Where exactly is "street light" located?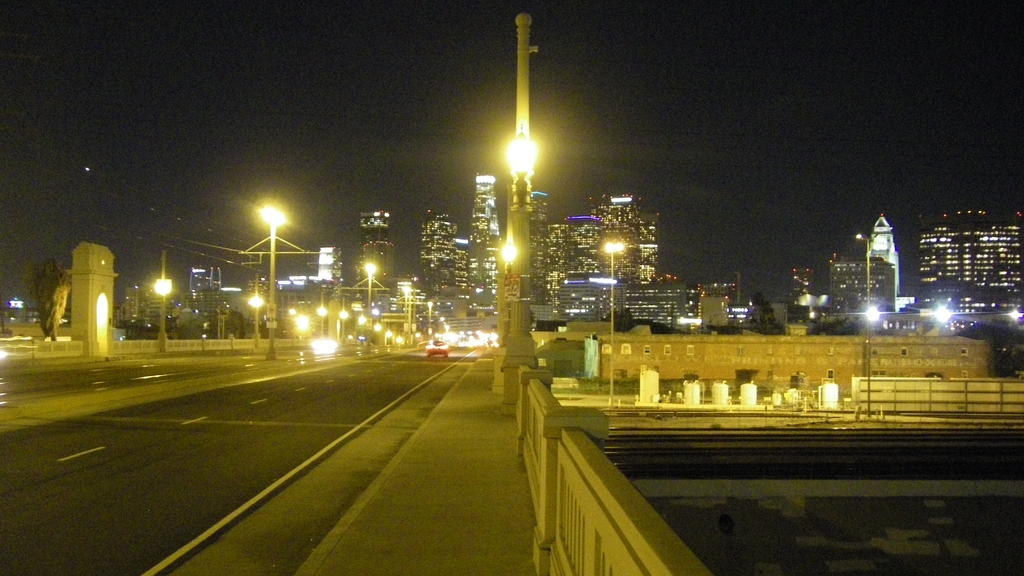
Its bounding box is (501, 124, 541, 365).
